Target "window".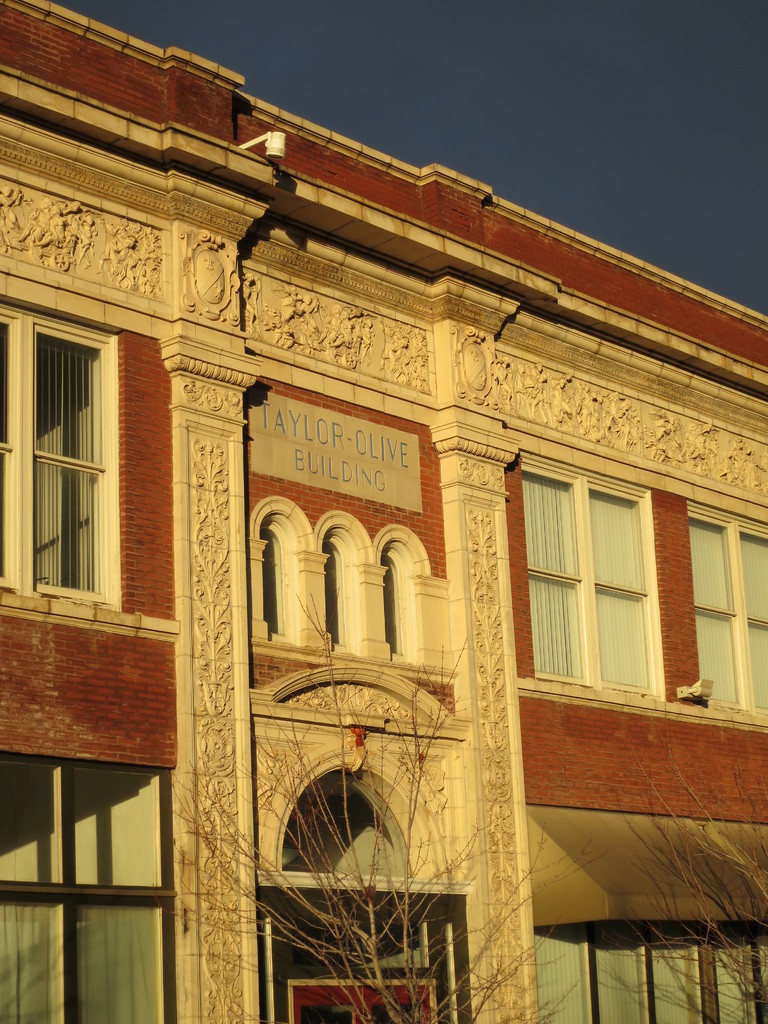
Target region: x1=531, y1=936, x2=767, y2=1023.
